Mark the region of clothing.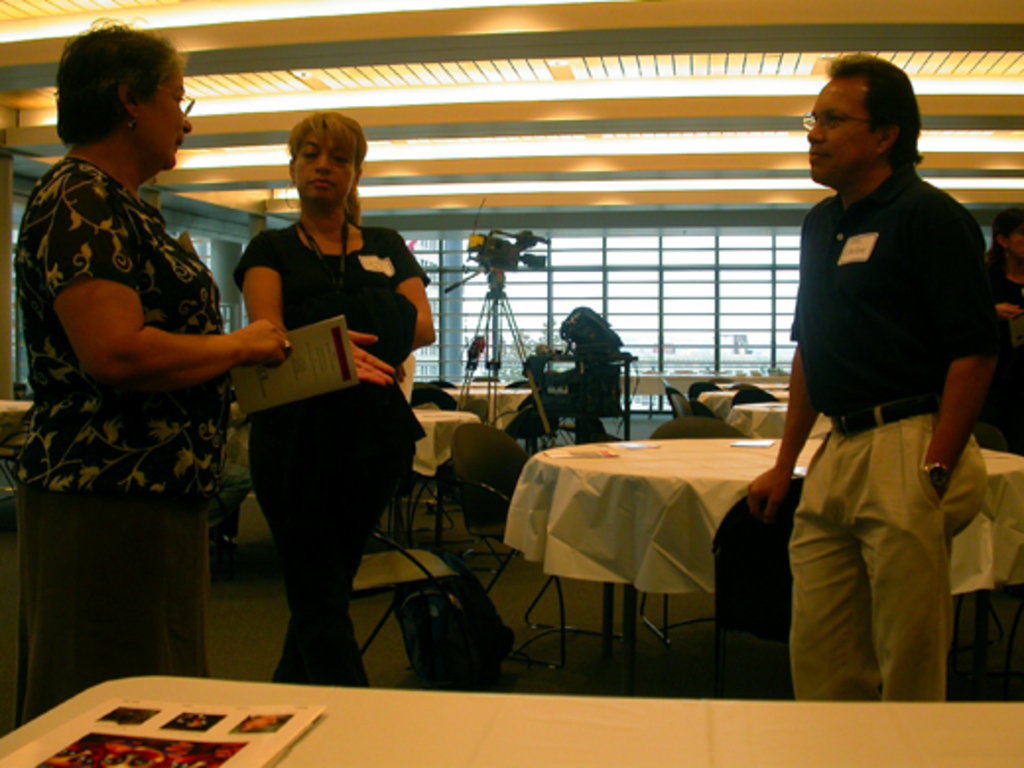
Region: (left=770, top=71, right=987, bottom=723).
